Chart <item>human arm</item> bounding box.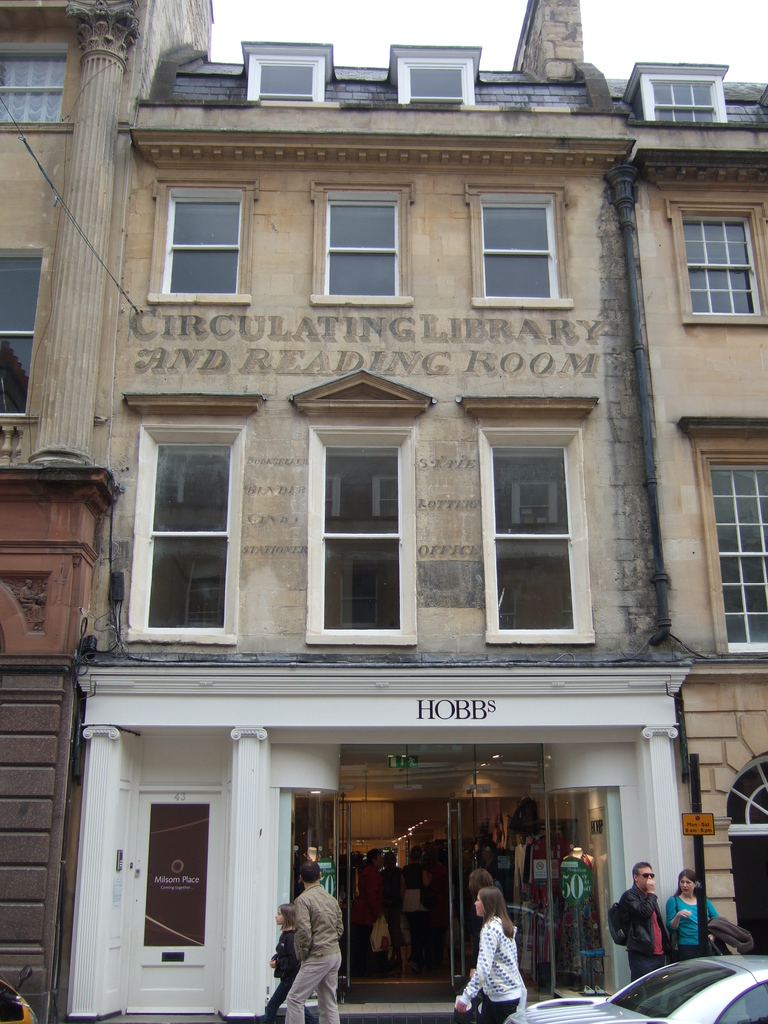
Charted: box=[422, 868, 433, 886].
